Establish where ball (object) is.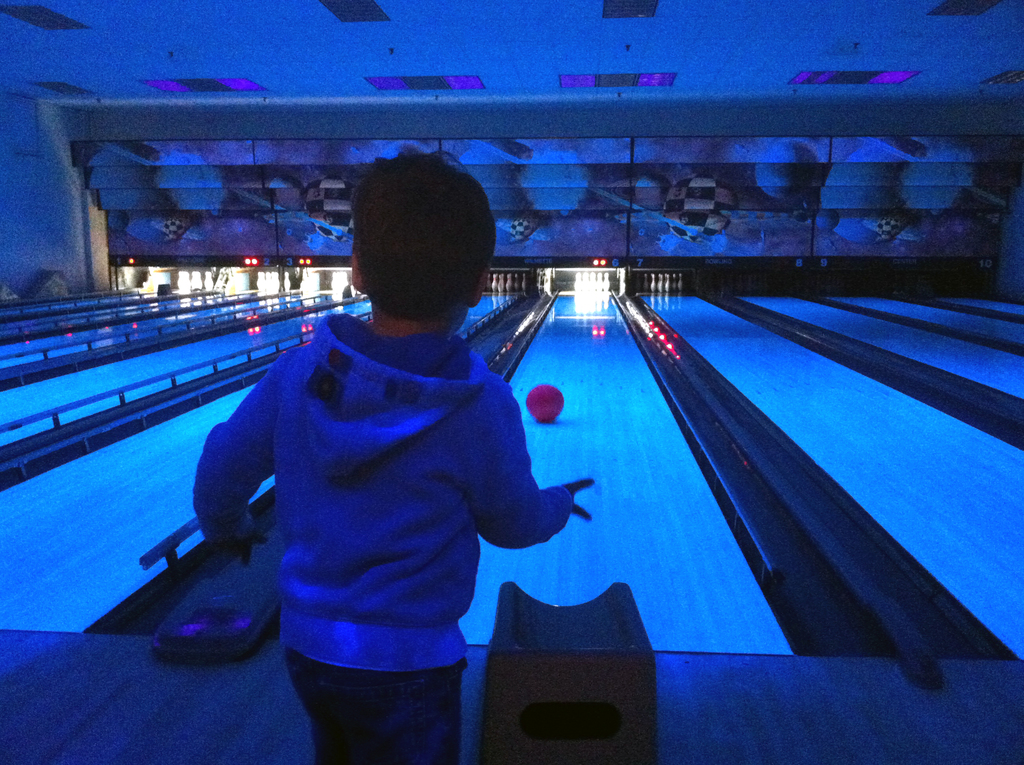
Established at crop(526, 385, 563, 423).
